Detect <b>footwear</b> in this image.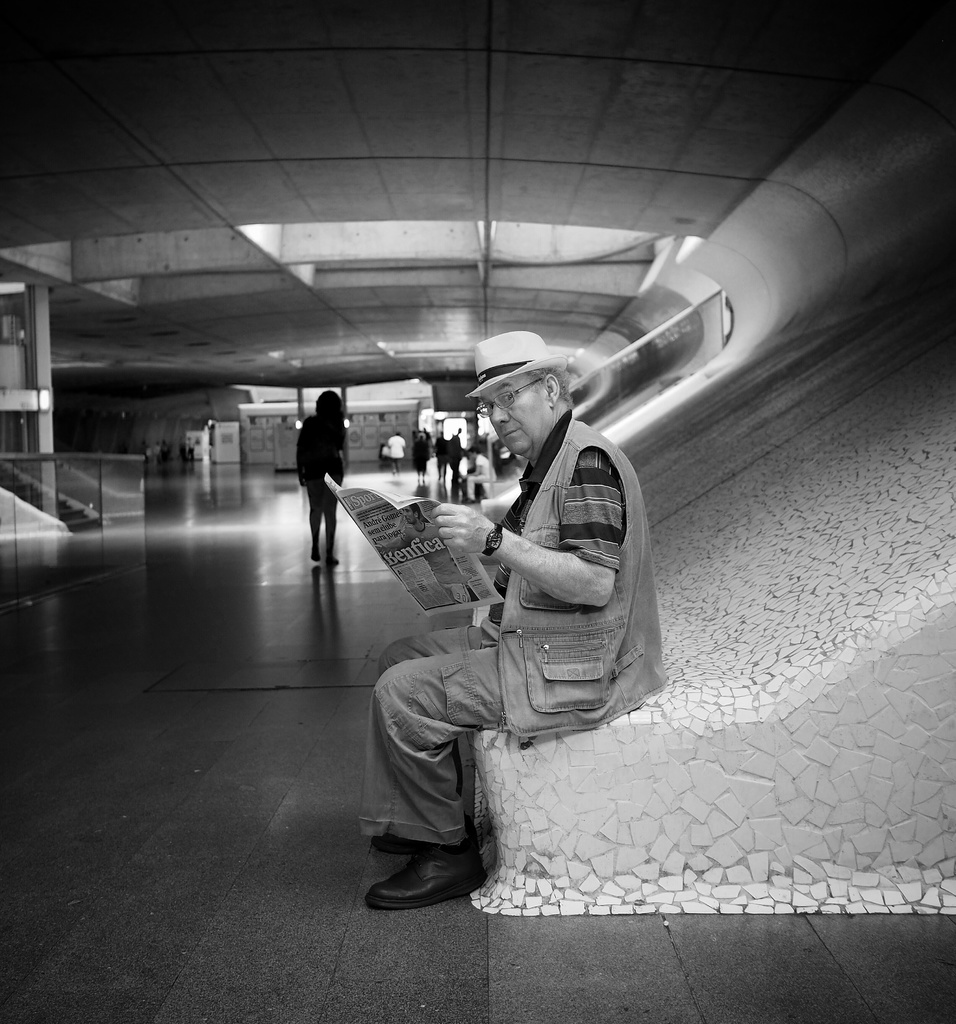
Detection: detection(360, 825, 458, 853).
